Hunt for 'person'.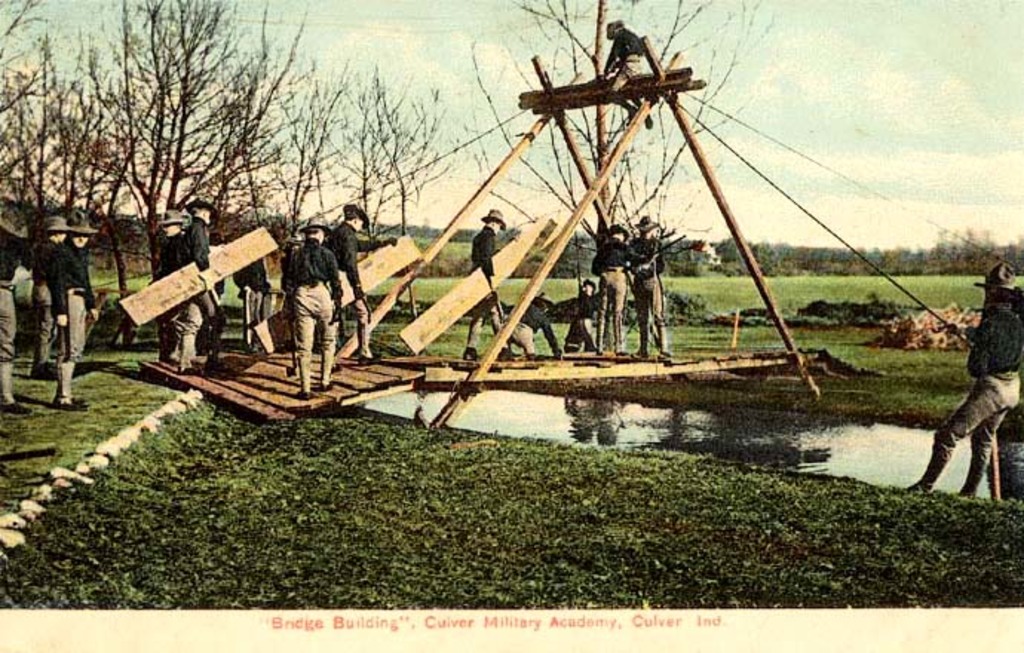
Hunted down at box=[598, 9, 654, 132].
